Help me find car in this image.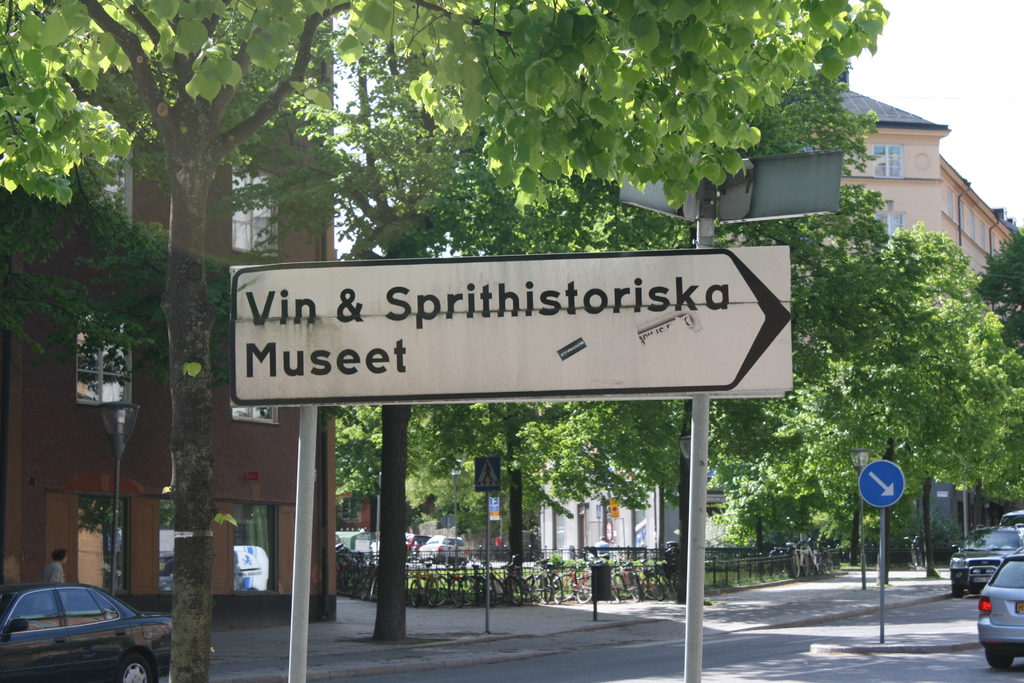
Found it: locate(998, 512, 1023, 548).
